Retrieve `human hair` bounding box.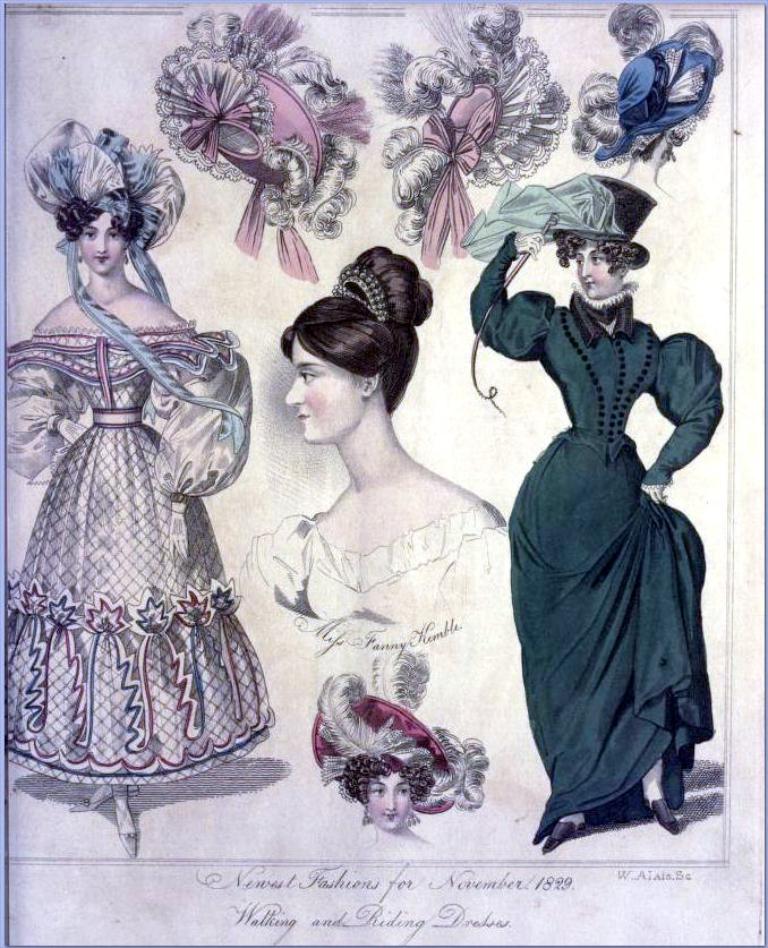
Bounding box: region(59, 197, 142, 244).
